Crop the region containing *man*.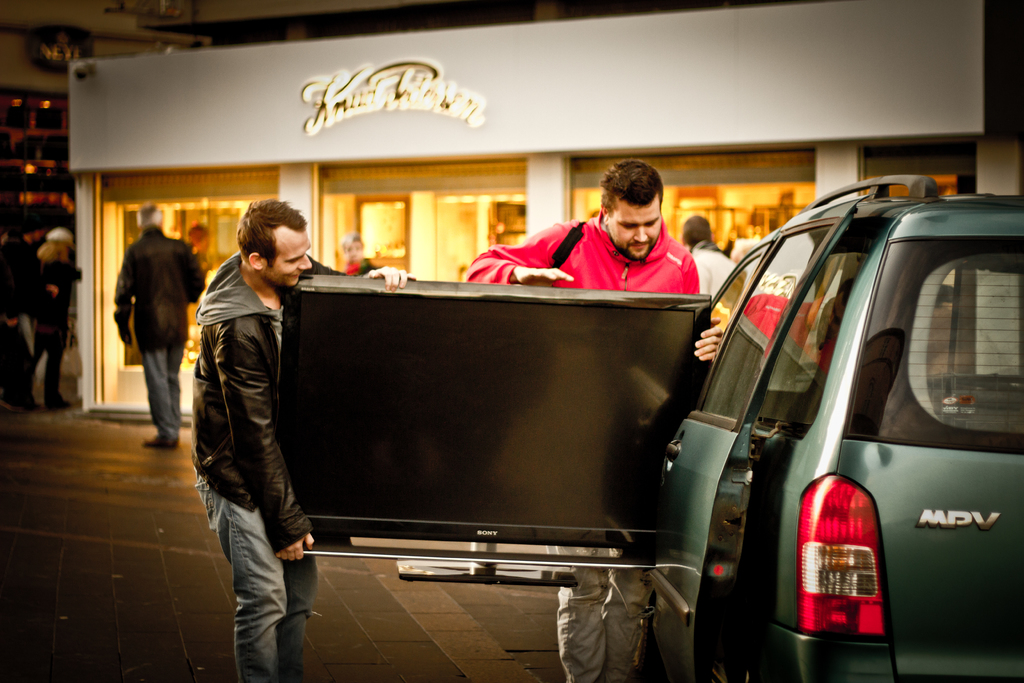
Crop region: [x1=109, y1=202, x2=204, y2=451].
